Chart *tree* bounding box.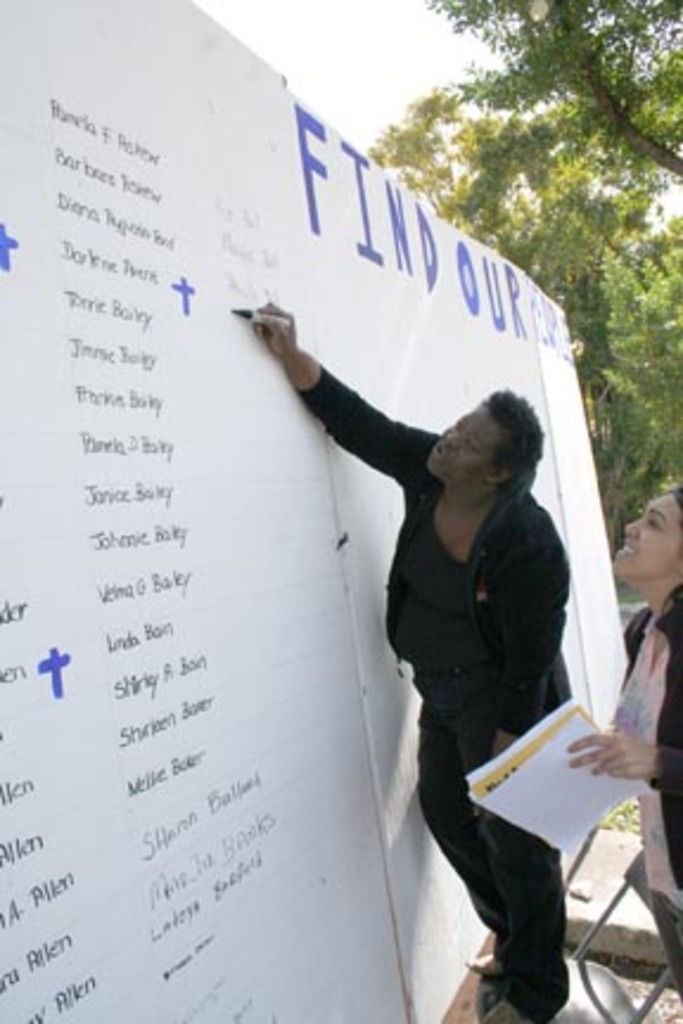
Charted: pyautogui.locateOnScreen(358, 0, 681, 576).
